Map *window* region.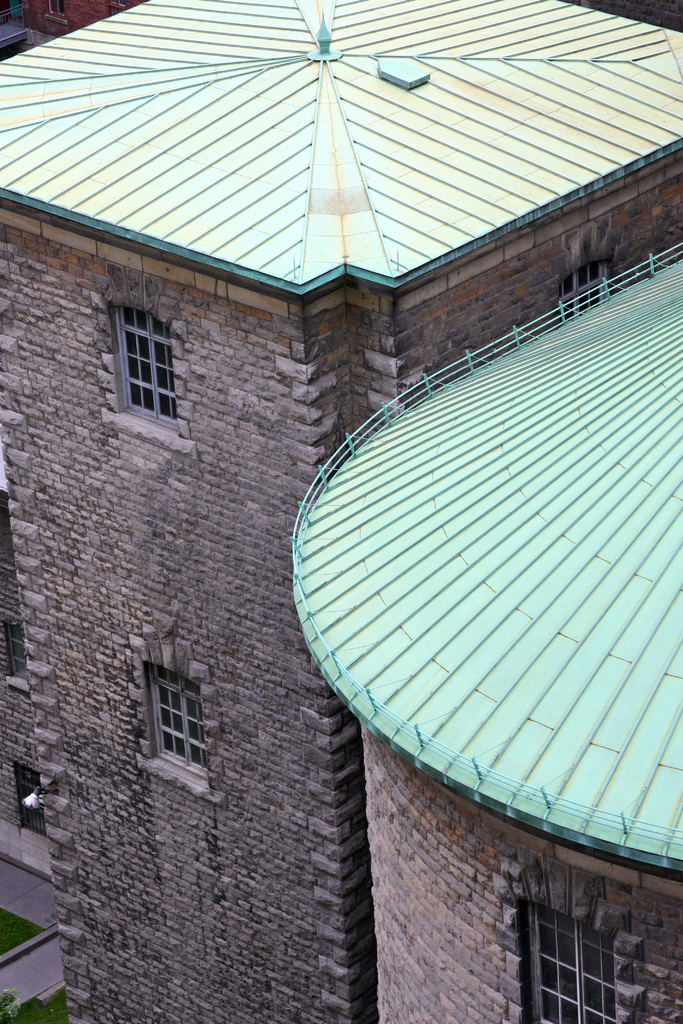
Mapped to (154,664,212,769).
